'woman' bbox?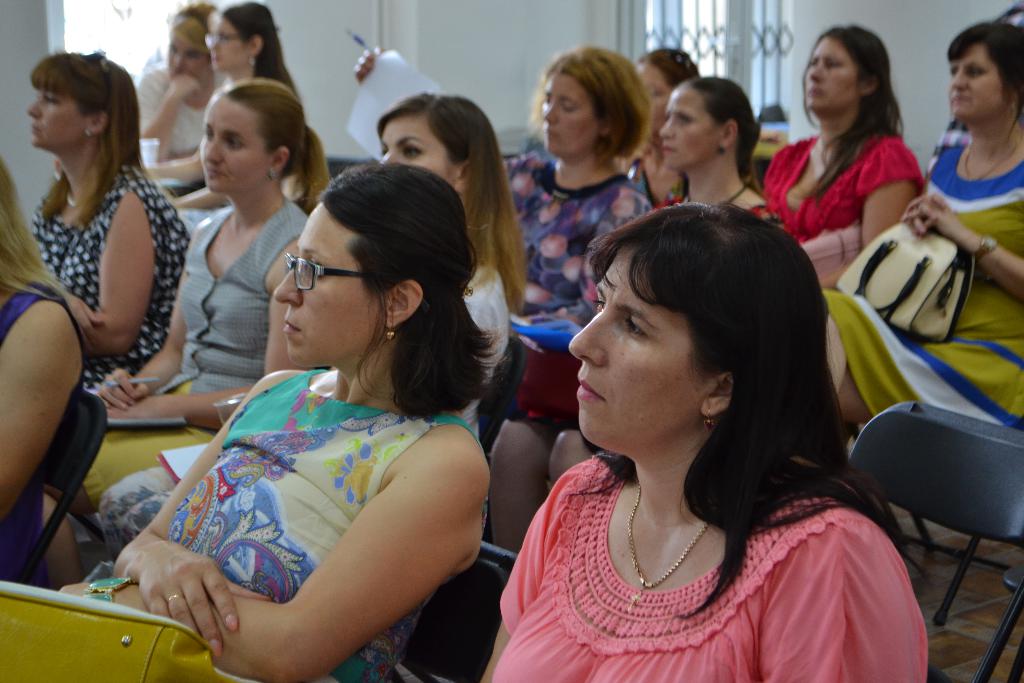
crop(617, 45, 701, 208)
